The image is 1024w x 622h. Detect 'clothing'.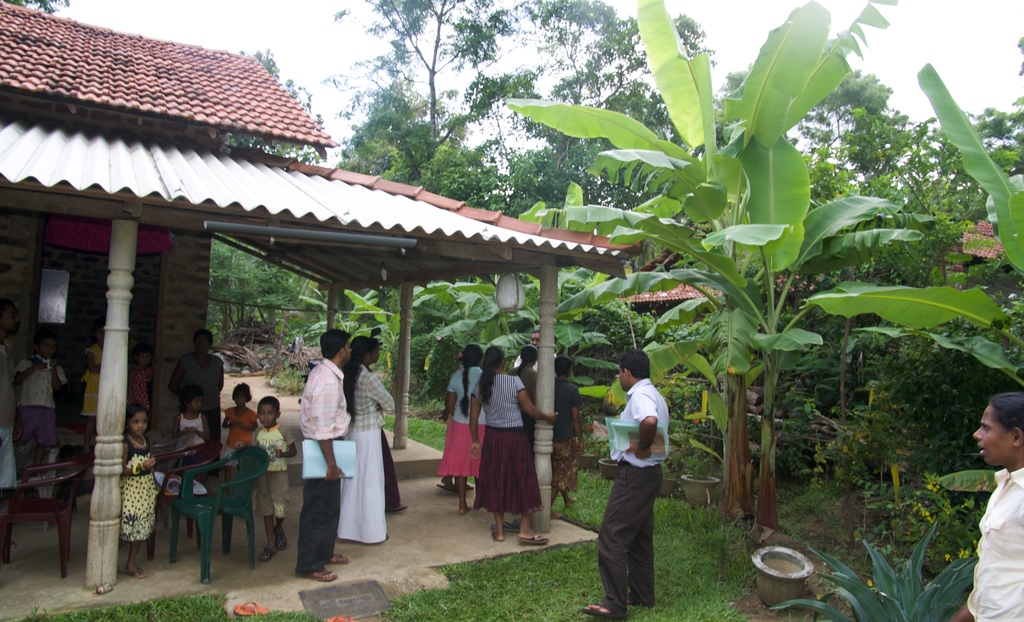
Detection: x1=335 y1=372 x2=390 y2=539.
